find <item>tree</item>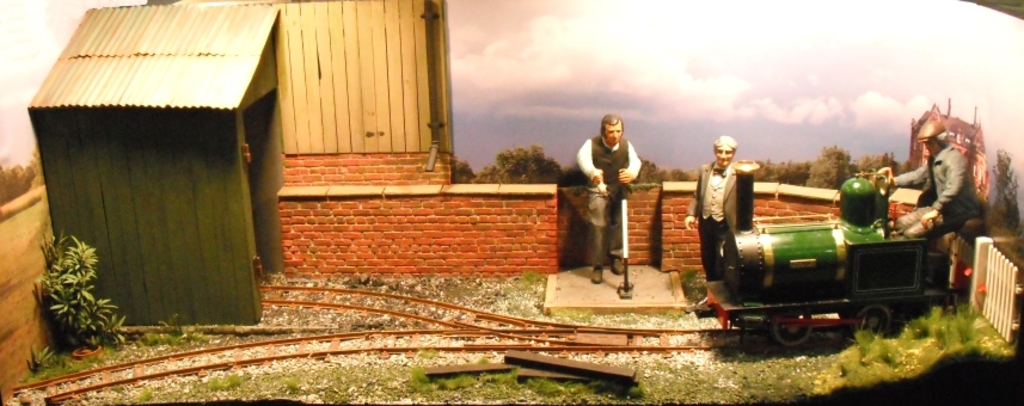
26:141:38:185
